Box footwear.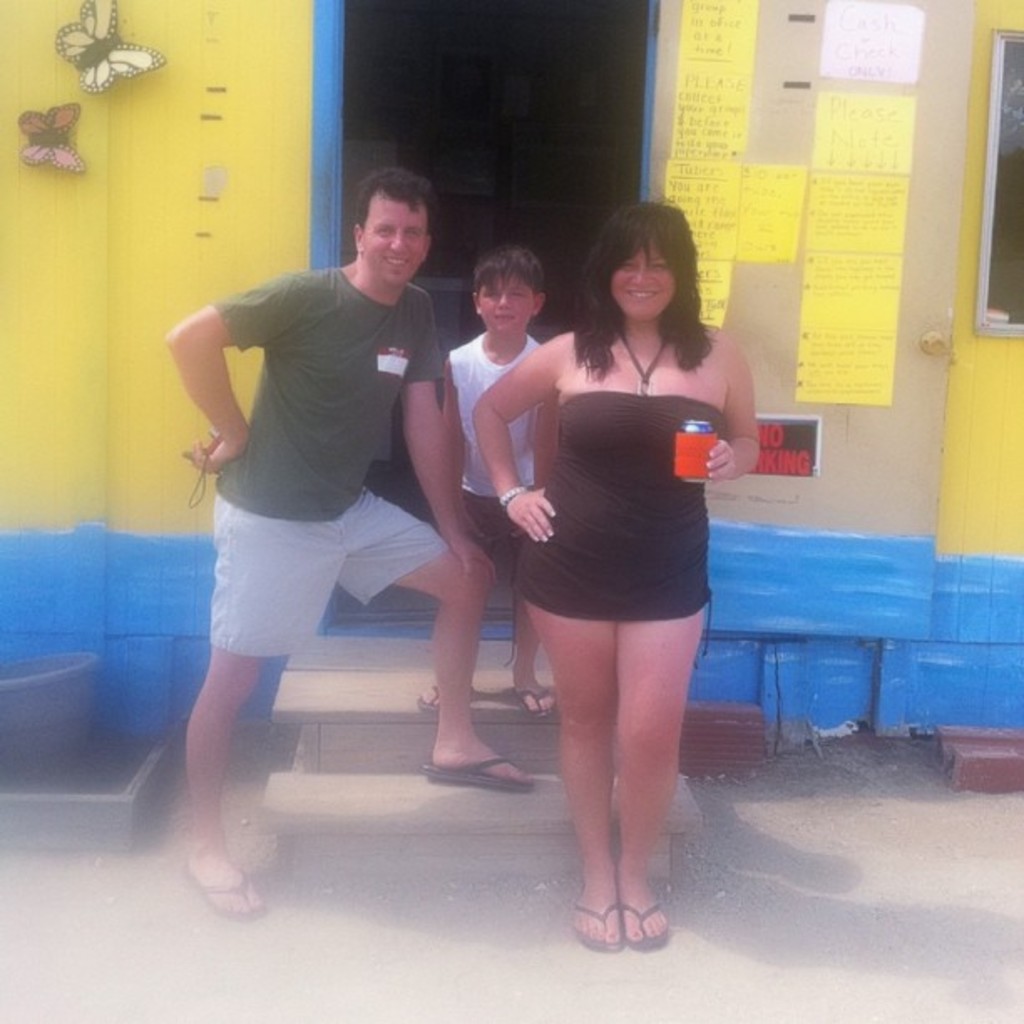
x1=512, y1=686, x2=556, y2=719.
